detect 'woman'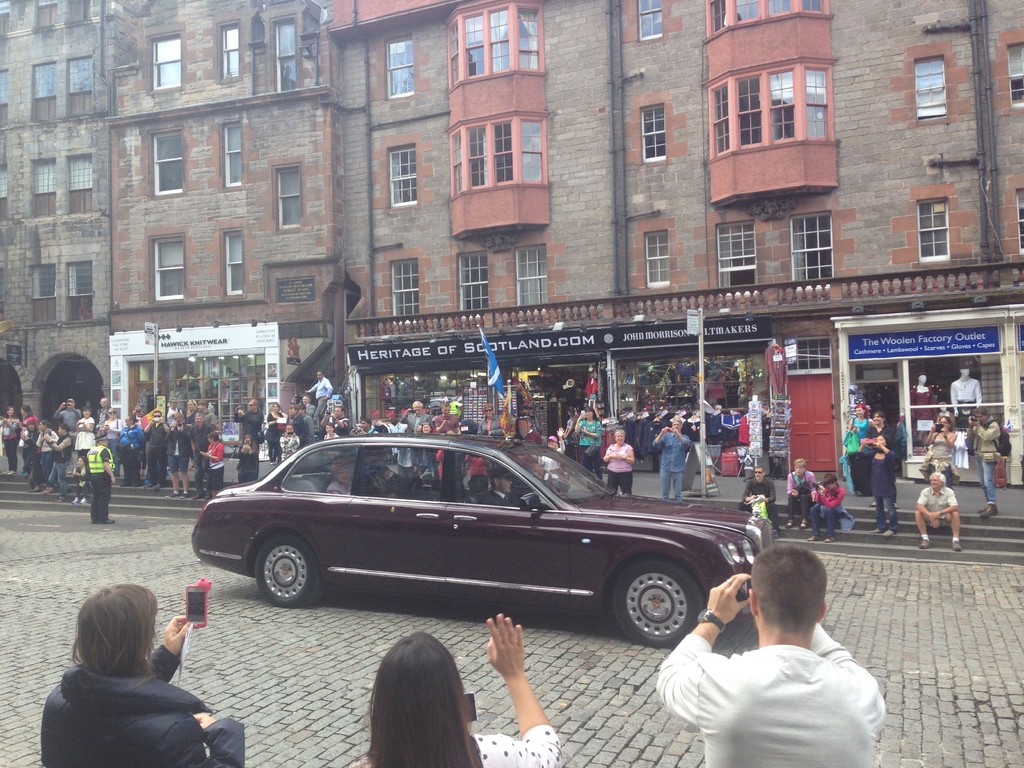
select_region(843, 403, 876, 503)
